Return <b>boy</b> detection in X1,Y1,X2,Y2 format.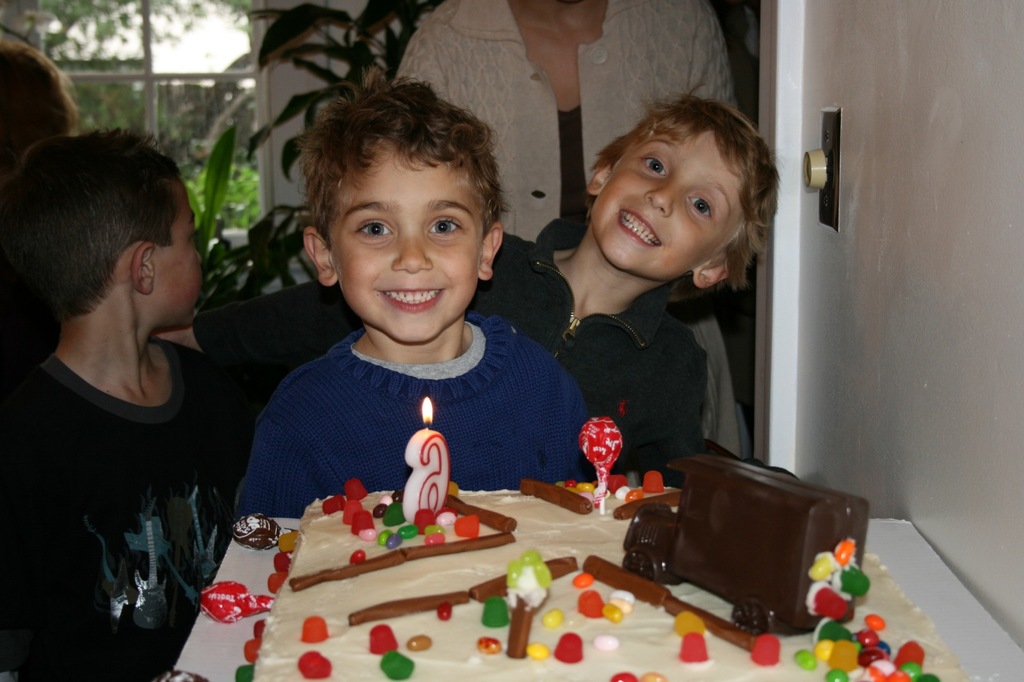
0,133,244,676.
